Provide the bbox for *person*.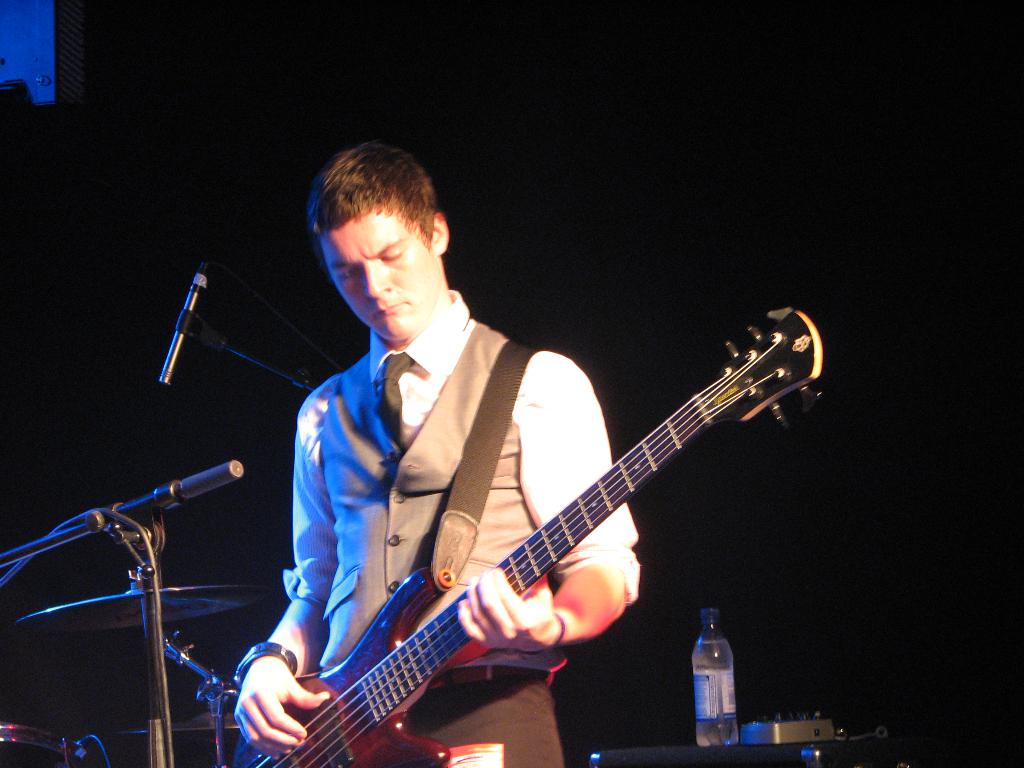
{"left": 236, "top": 157, "right": 813, "bottom": 767}.
